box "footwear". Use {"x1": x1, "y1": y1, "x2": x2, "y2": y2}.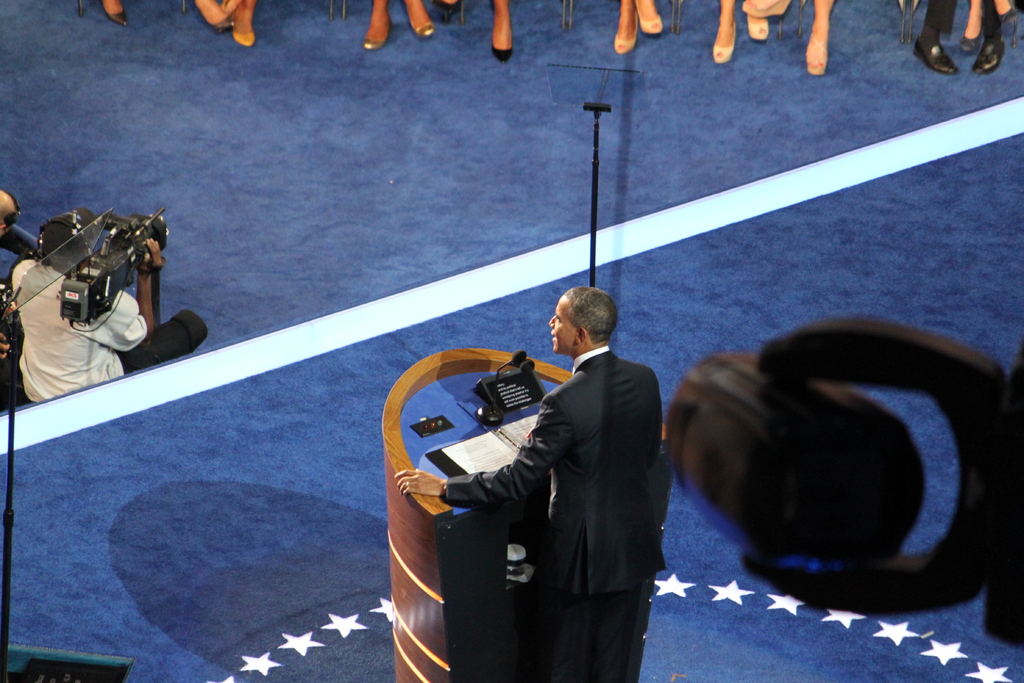
{"x1": 101, "y1": 0, "x2": 126, "y2": 27}.
